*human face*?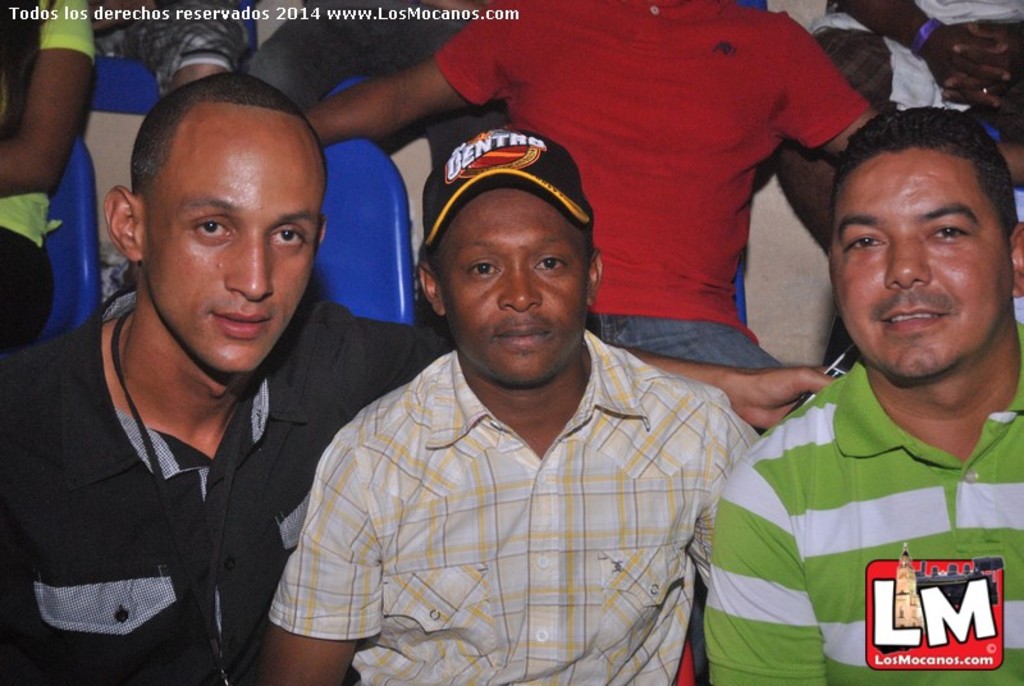
box(831, 148, 1011, 376)
